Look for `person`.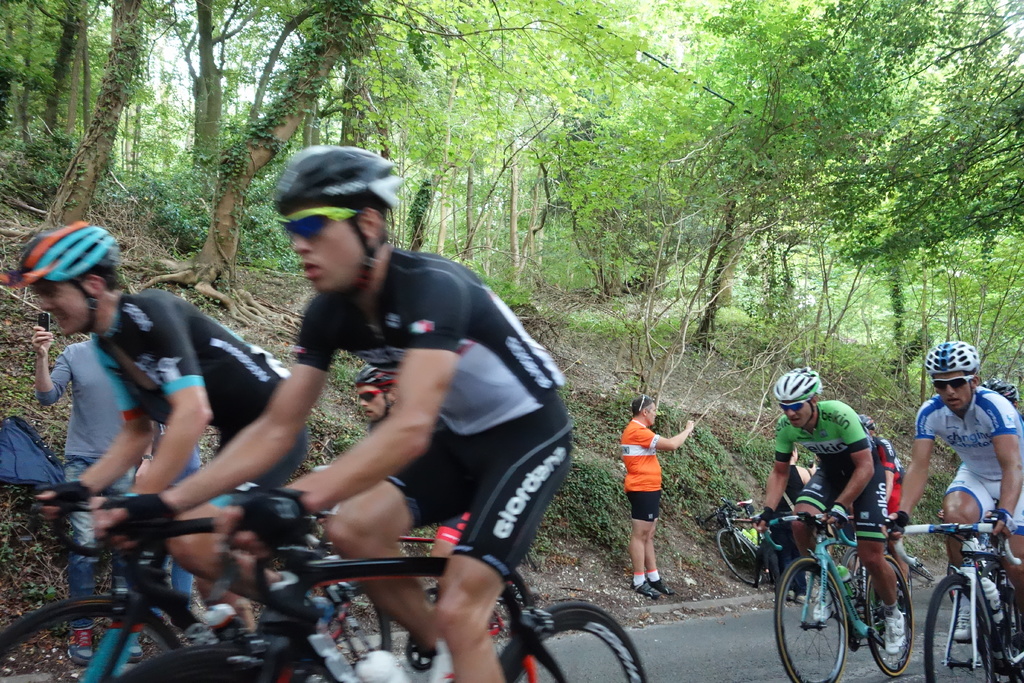
Found: <region>30, 318, 150, 653</region>.
